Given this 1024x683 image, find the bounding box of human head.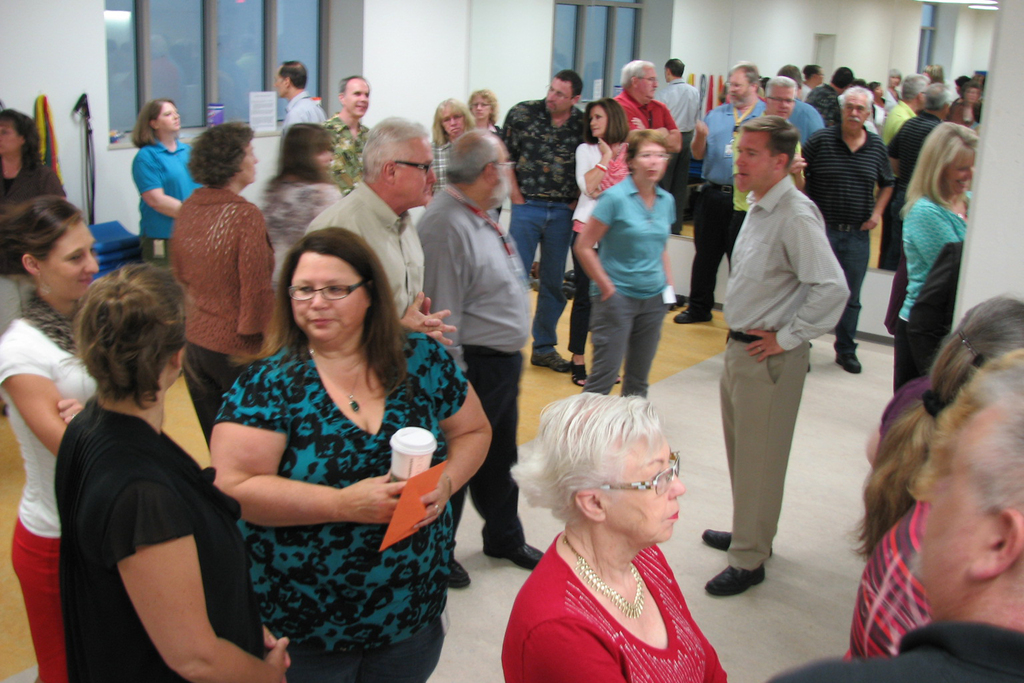
left=838, top=86, right=867, bottom=134.
